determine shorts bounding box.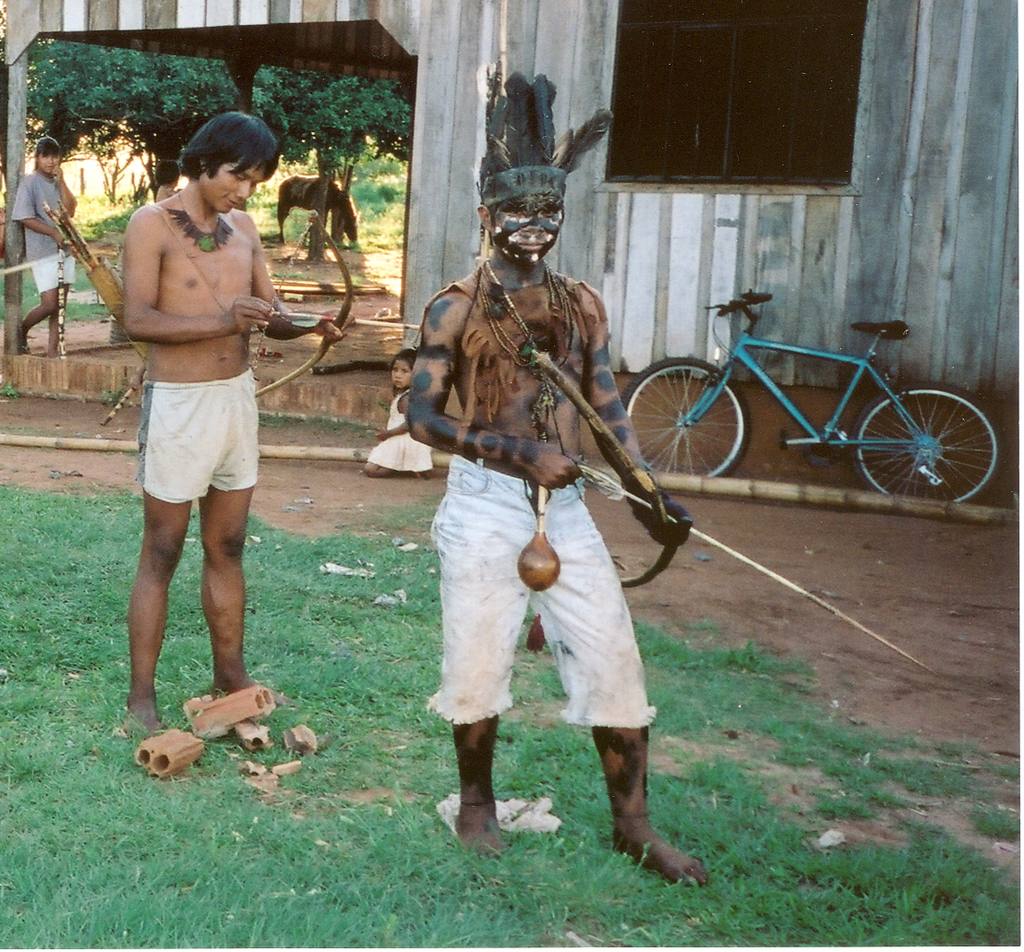
Determined: bbox(132, 392, 264, 500).
